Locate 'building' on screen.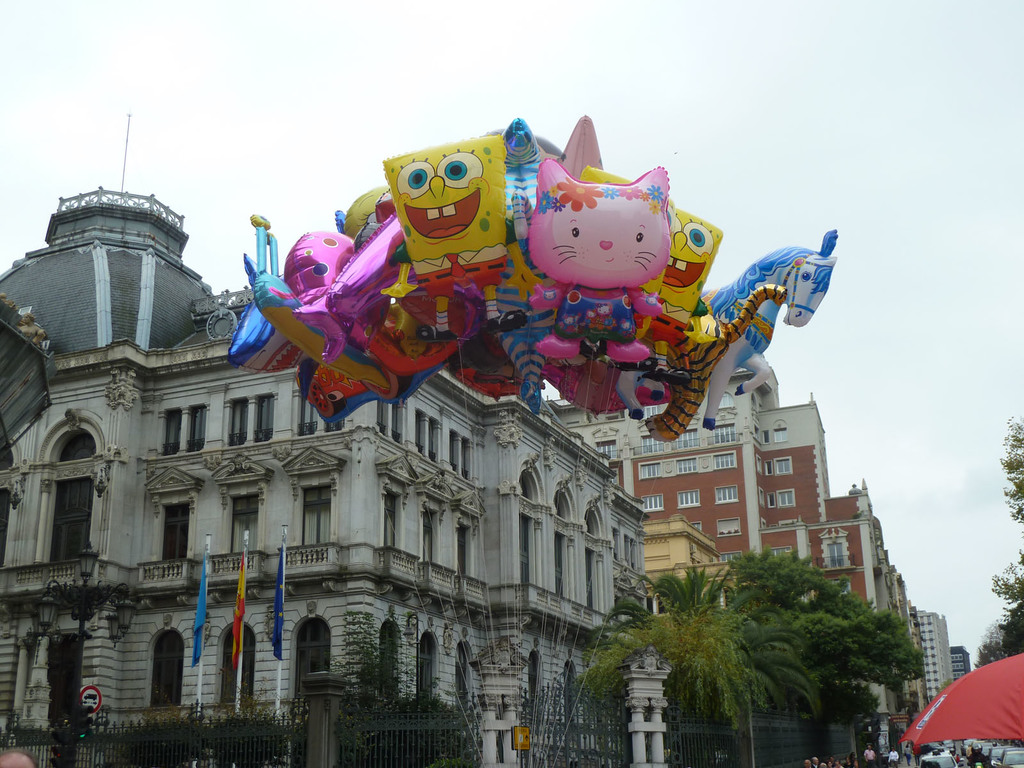
On screen at locate(949, 648, 969, 677).
